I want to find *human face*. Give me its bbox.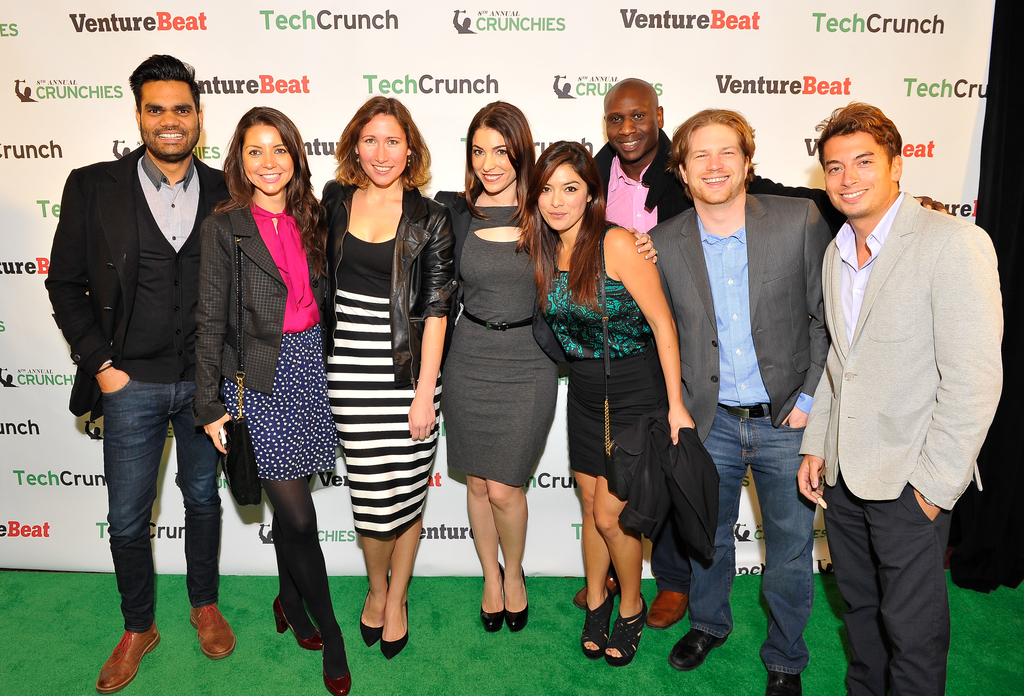
472,125,516,191.
